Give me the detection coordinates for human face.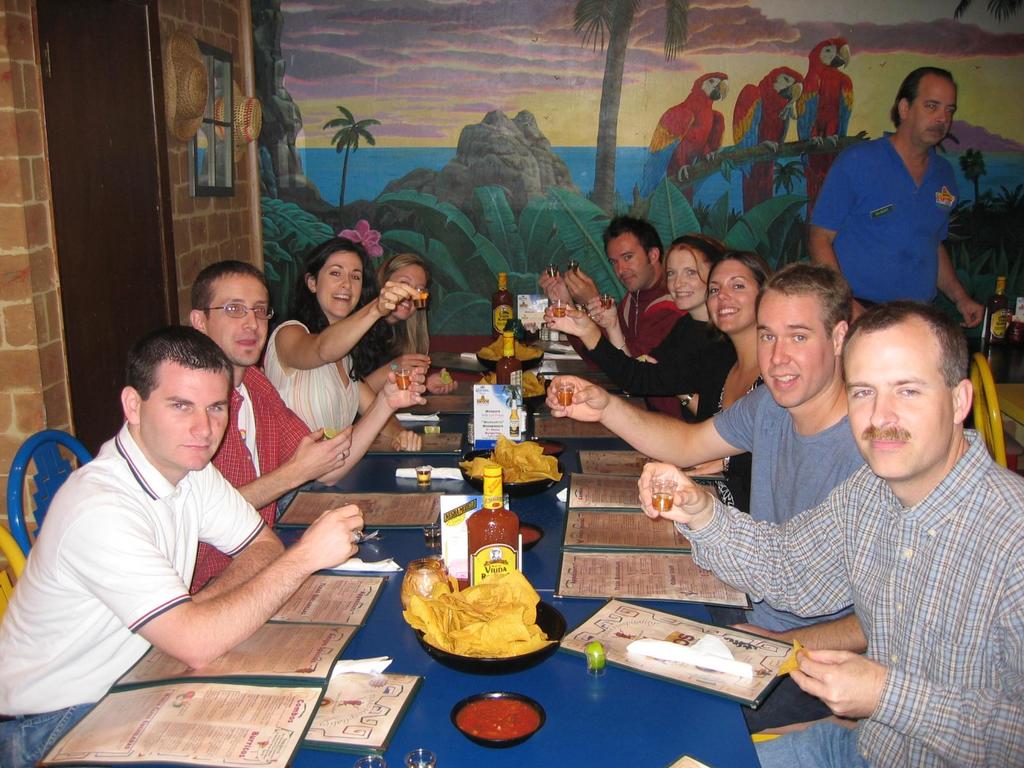
[390,264,428,325].
